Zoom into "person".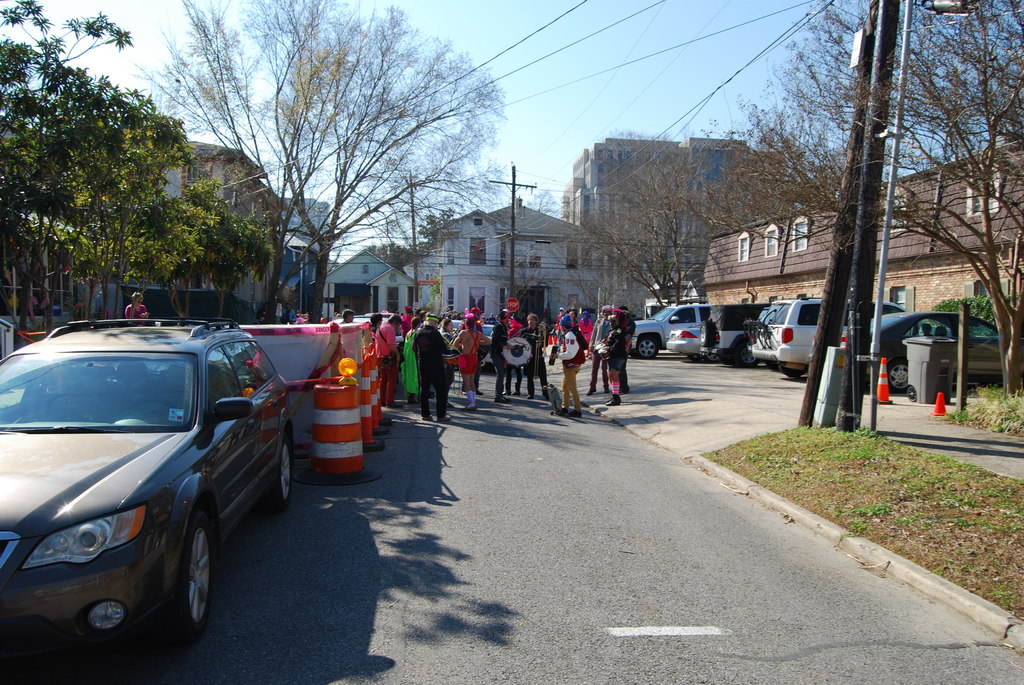
Zoom target: (124,287,144,324).
